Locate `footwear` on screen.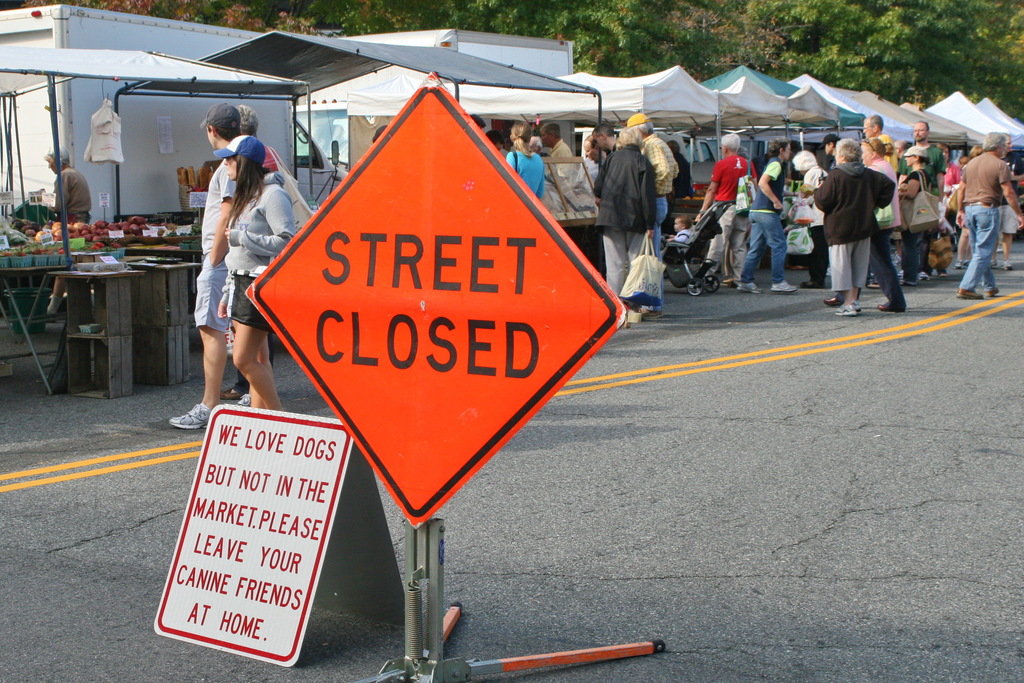
On screen at <box>769,280,798,294</box>.
